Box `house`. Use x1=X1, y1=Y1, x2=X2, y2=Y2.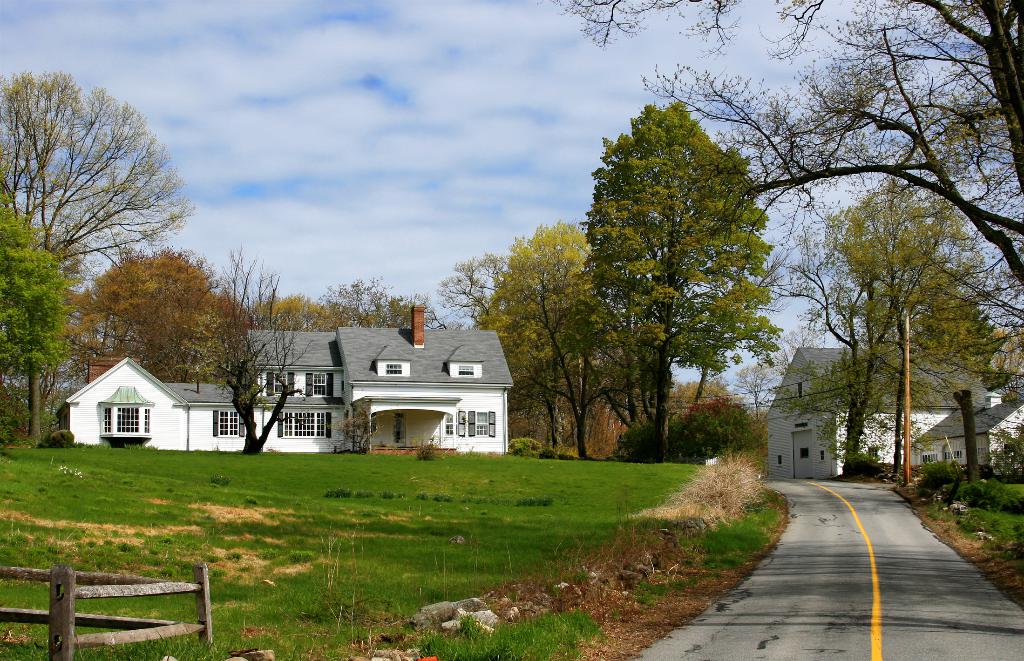
x1=766, y1=348, x2=989, y2=482.
